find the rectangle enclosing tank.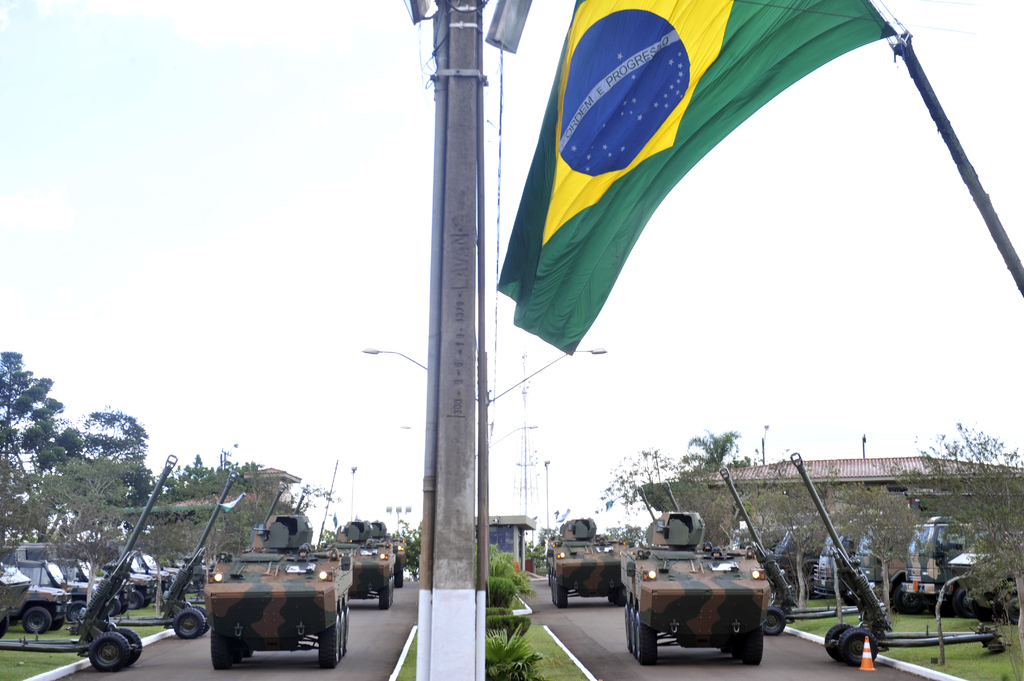
box=[623, 508, 772, 664].
